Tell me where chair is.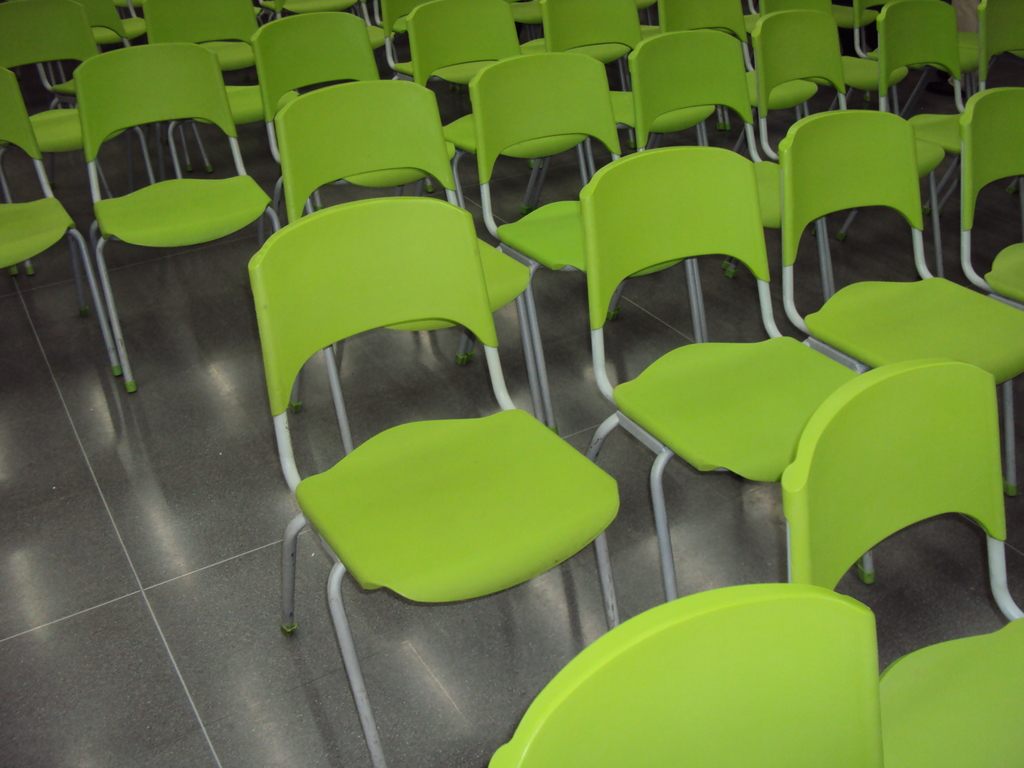
chair is at BBox(492, 582, 885, 767).
